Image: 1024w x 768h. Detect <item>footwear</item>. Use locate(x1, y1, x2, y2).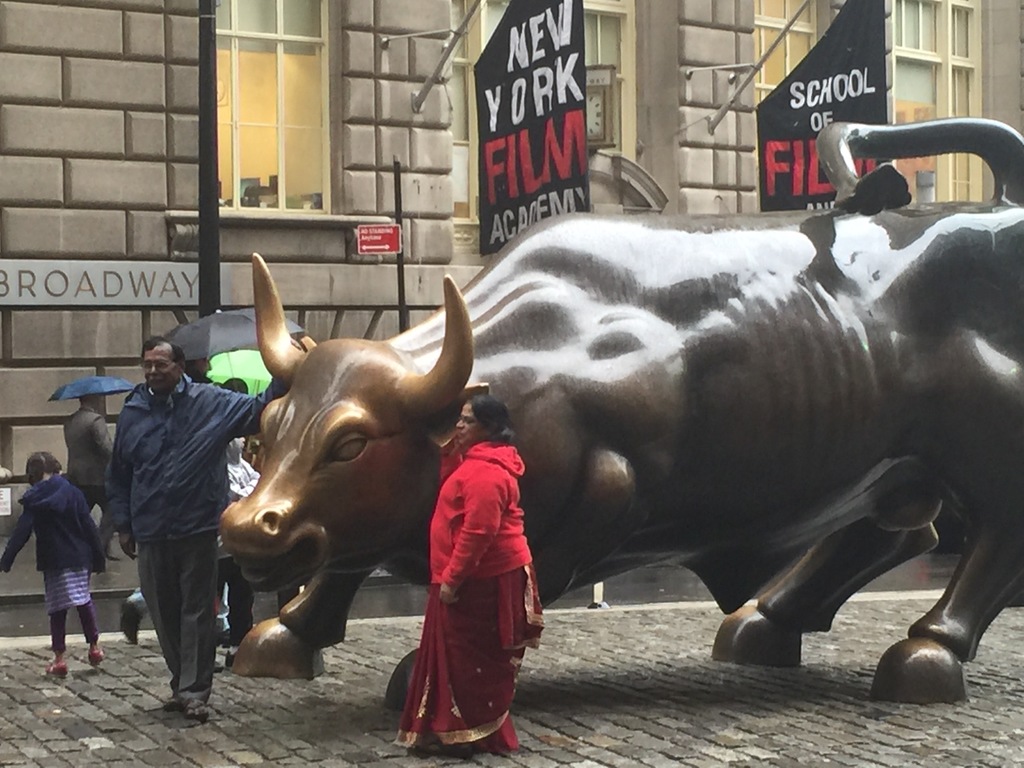
locate(184, 696, 204, 721).
